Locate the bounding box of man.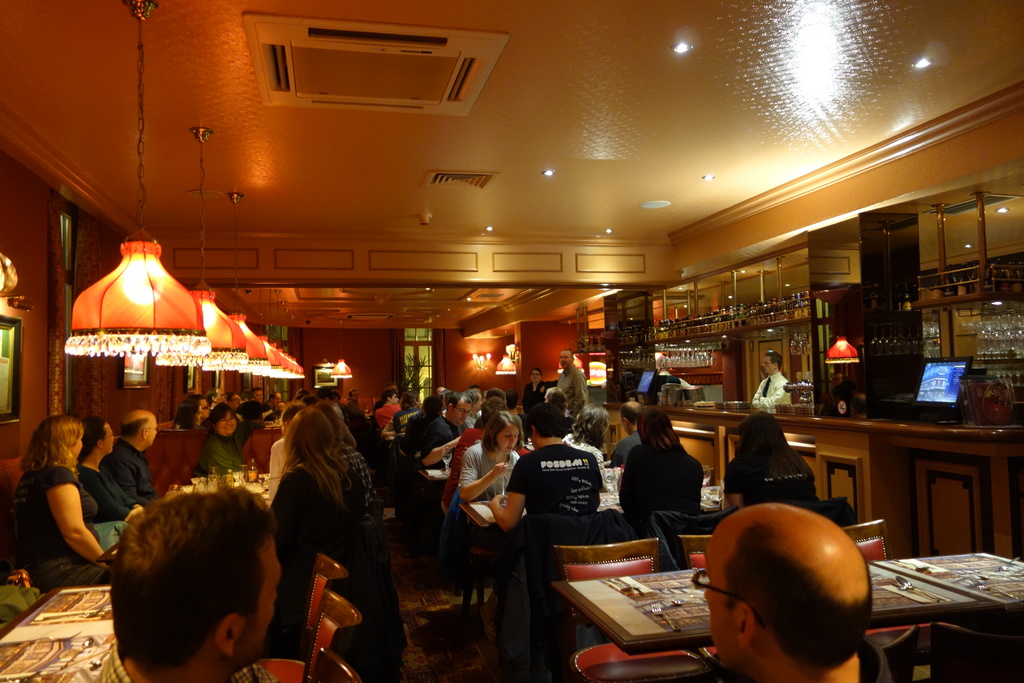
Bounding box: BBox(847, 391, 868, 422).
